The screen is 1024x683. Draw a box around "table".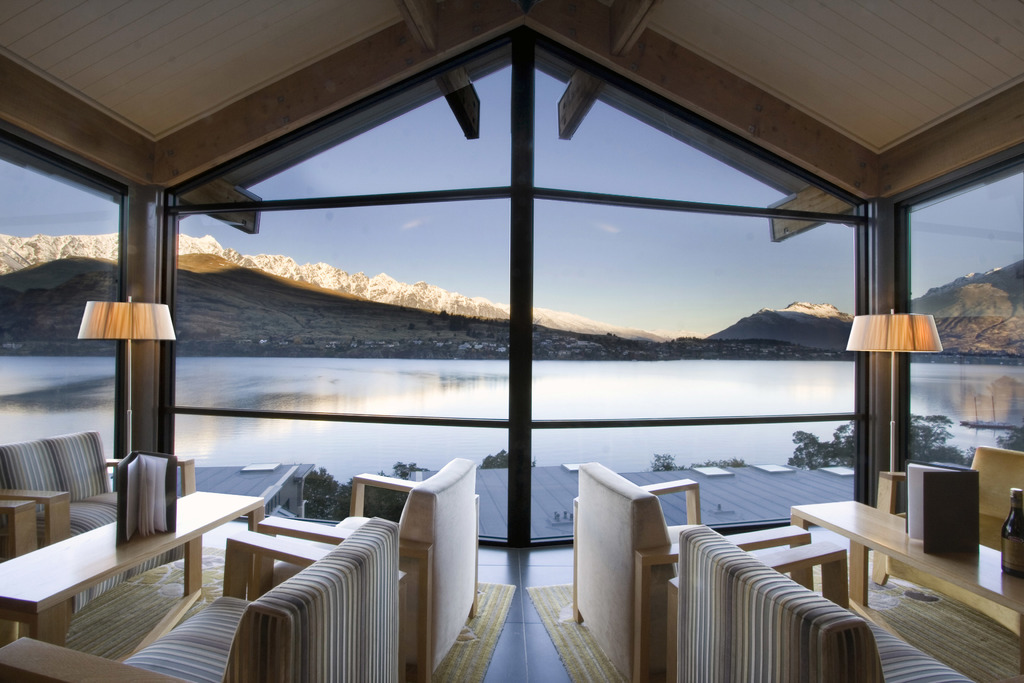
bbox=[787, 491, 1023, 682].
